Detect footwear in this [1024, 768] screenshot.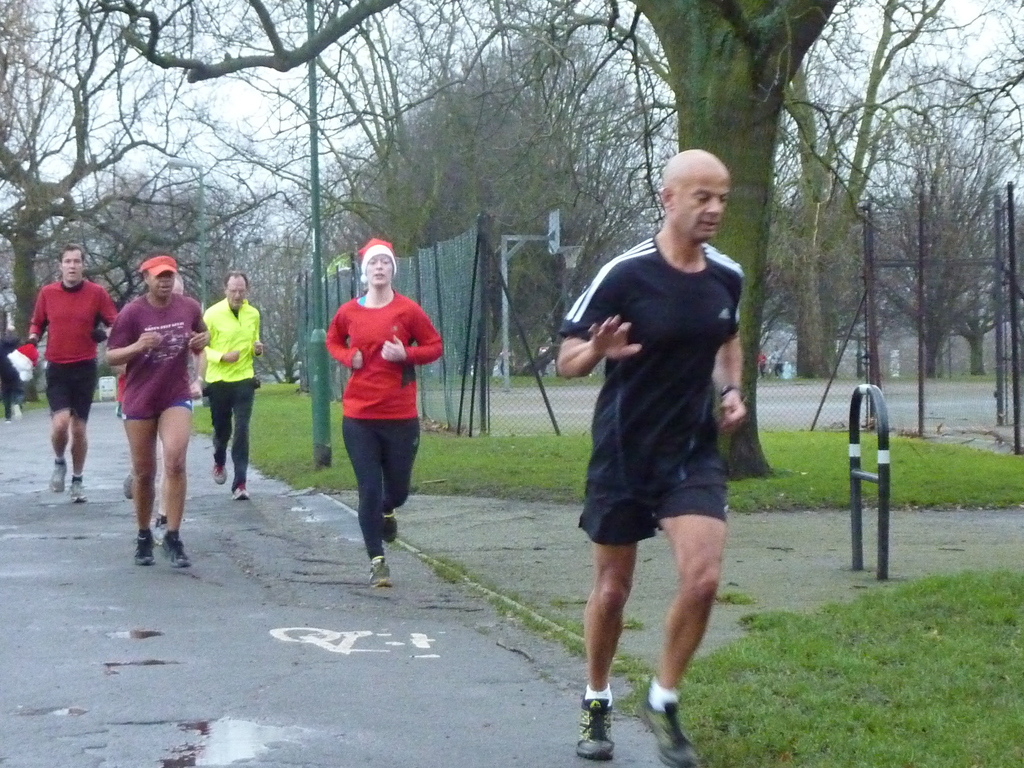
Detection: (369, 557, 392, 588).
